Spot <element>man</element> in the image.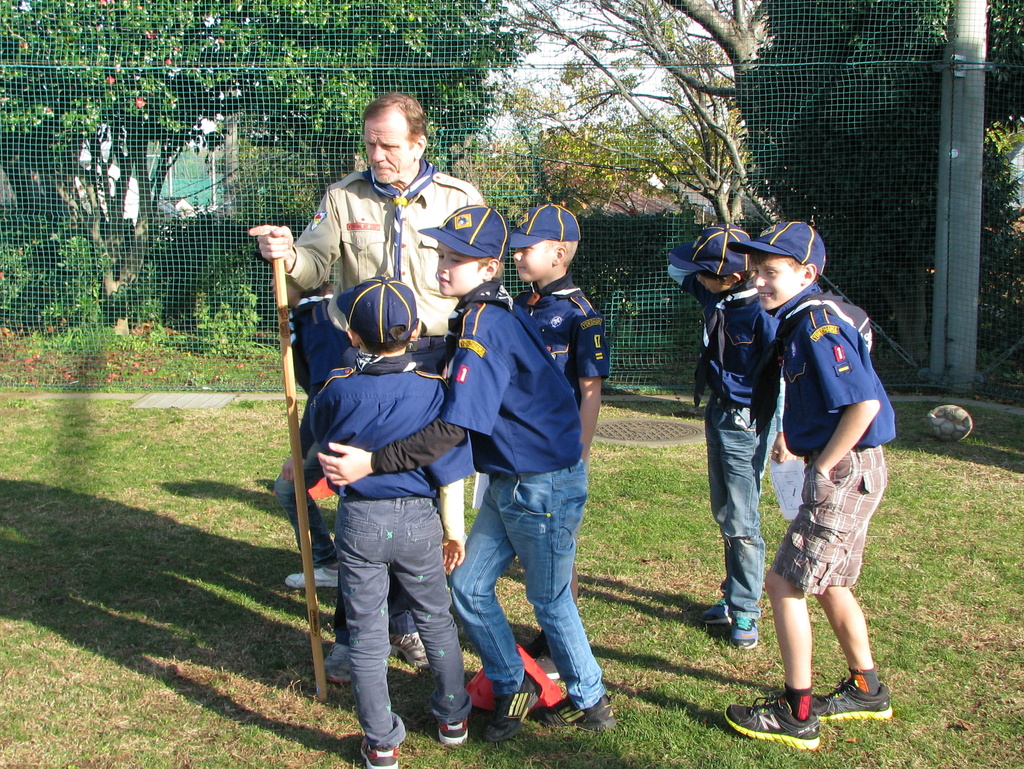
<element>man</element> found at bbox=(249, 94, 485, 591).
